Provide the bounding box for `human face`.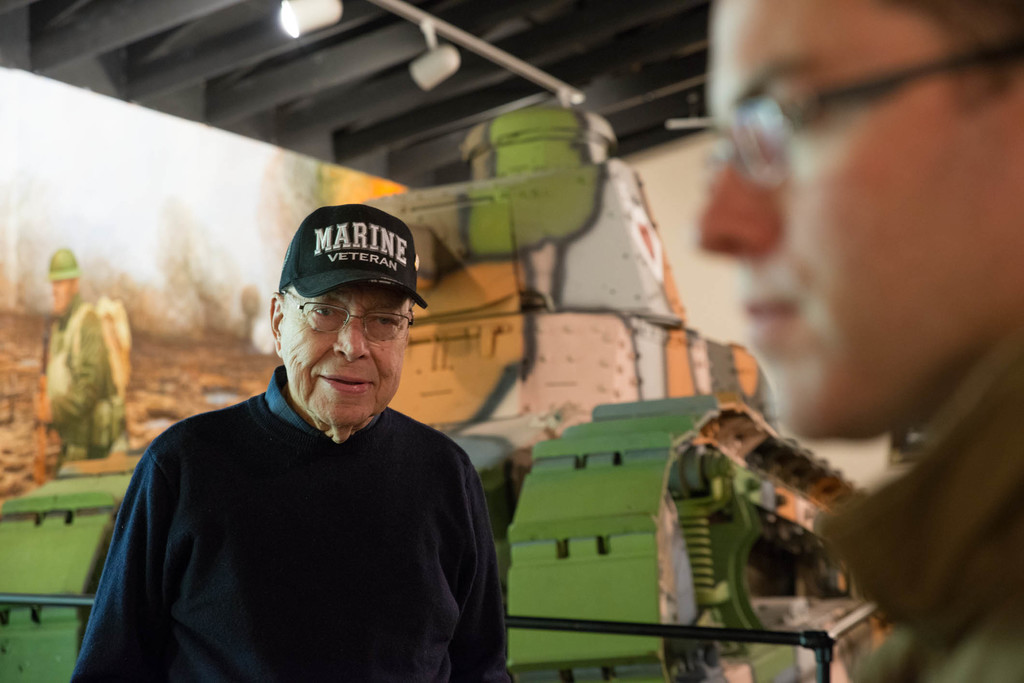
(x1=54, y1=278, x2=76, y2=303).
